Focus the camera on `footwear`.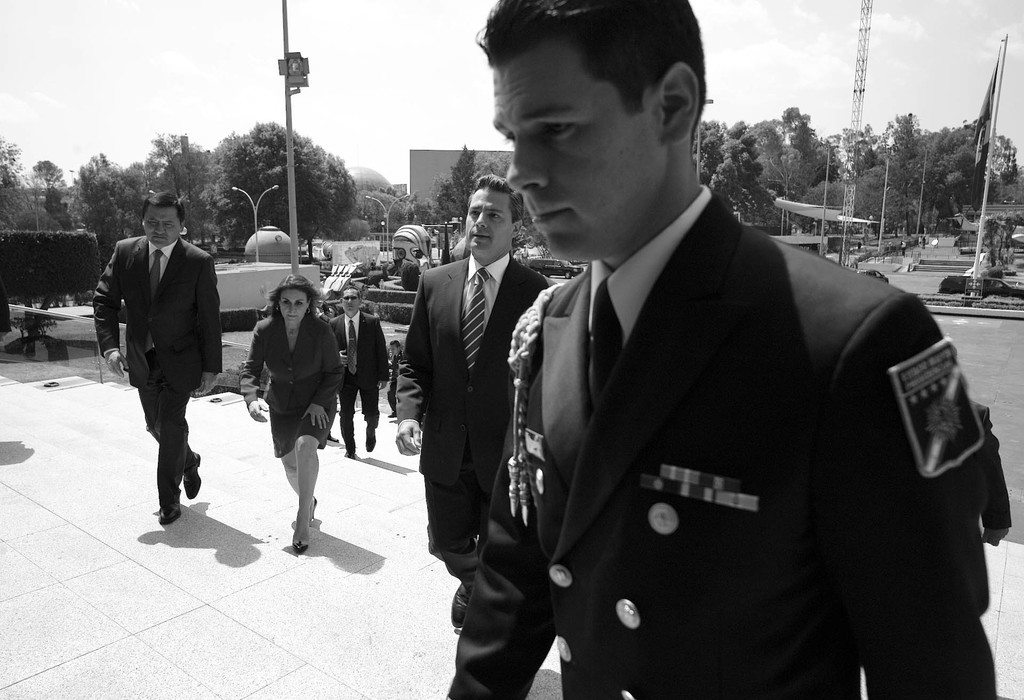
Focus region: box(291, 546, 302, 549).
